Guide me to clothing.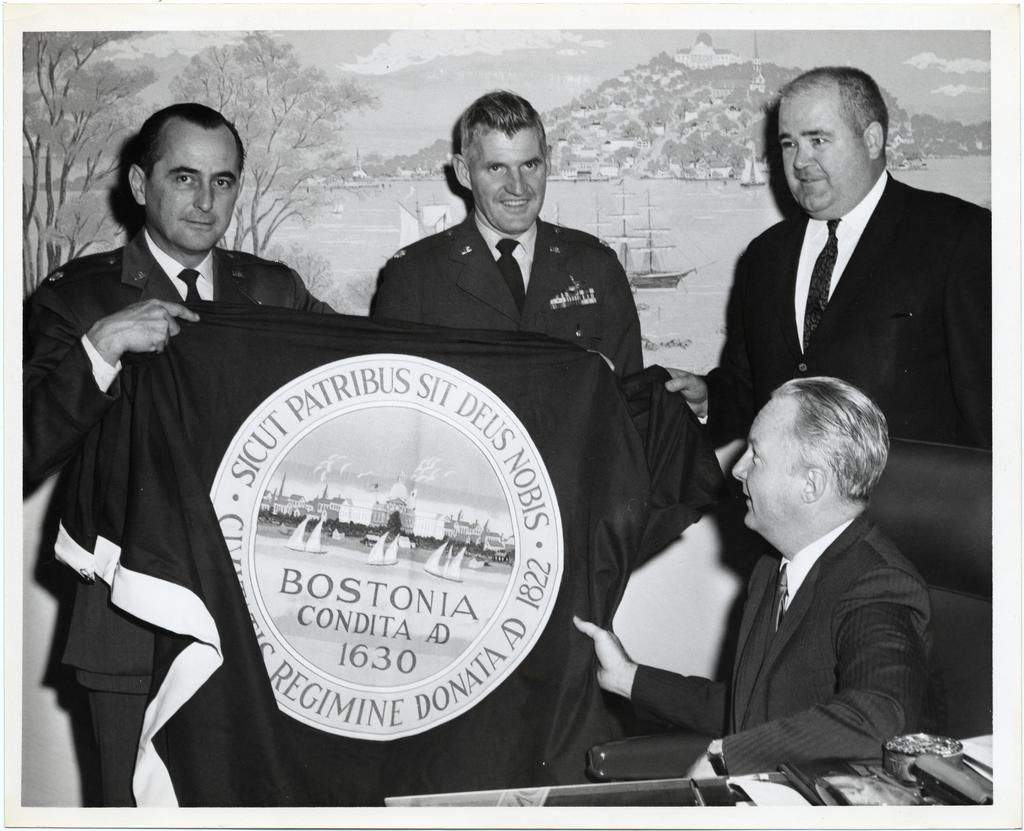
Guidance: (374,208,646,386).
